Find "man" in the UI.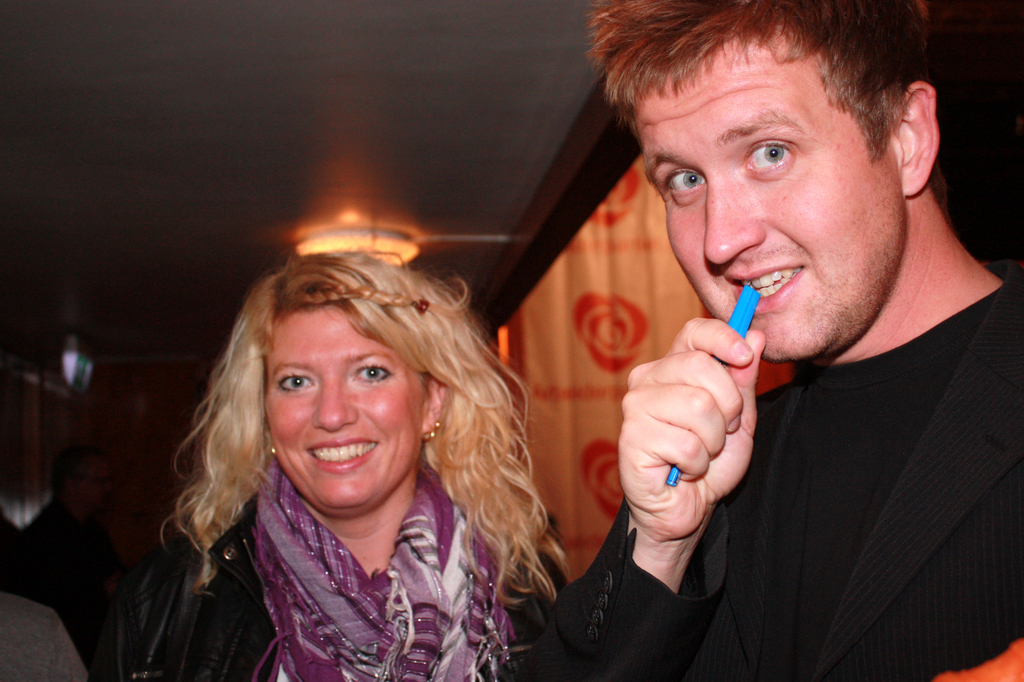
UI element at 513,10,1023,674.
